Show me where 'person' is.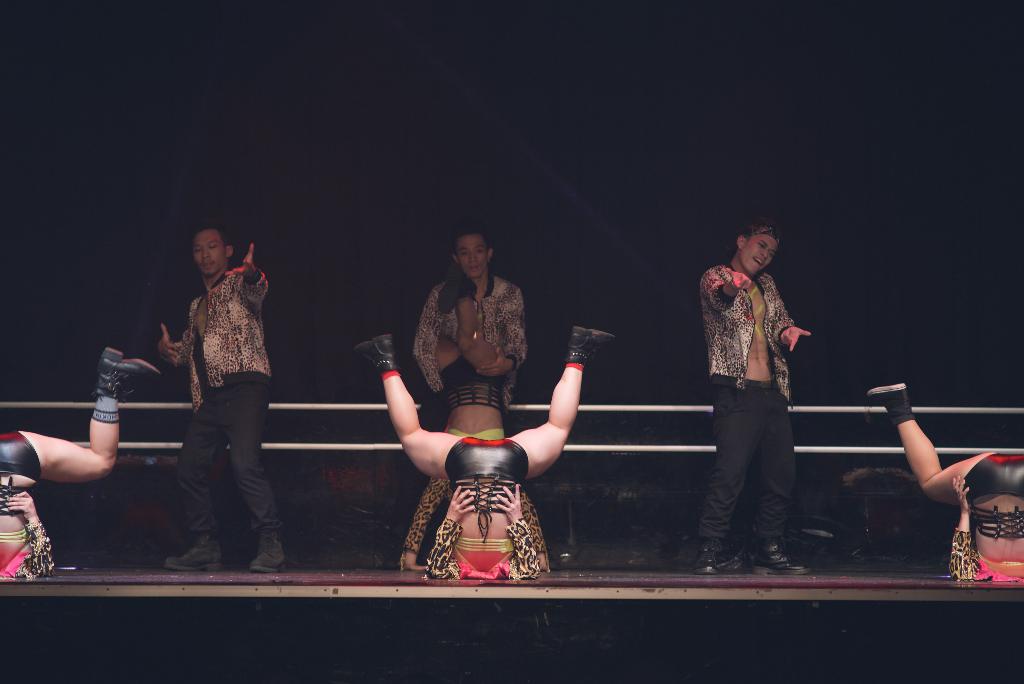
'person' is at x1=698, y1=216, x2=825, y2=576.
